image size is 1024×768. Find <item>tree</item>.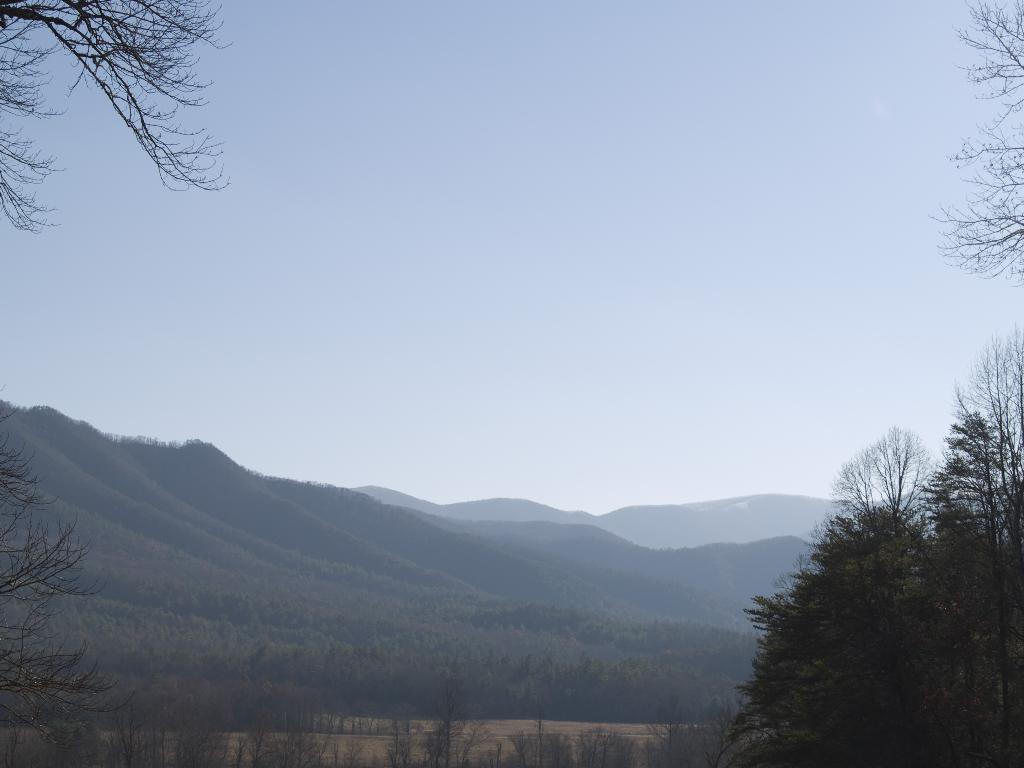
crop(0, 0, 241, 239).
